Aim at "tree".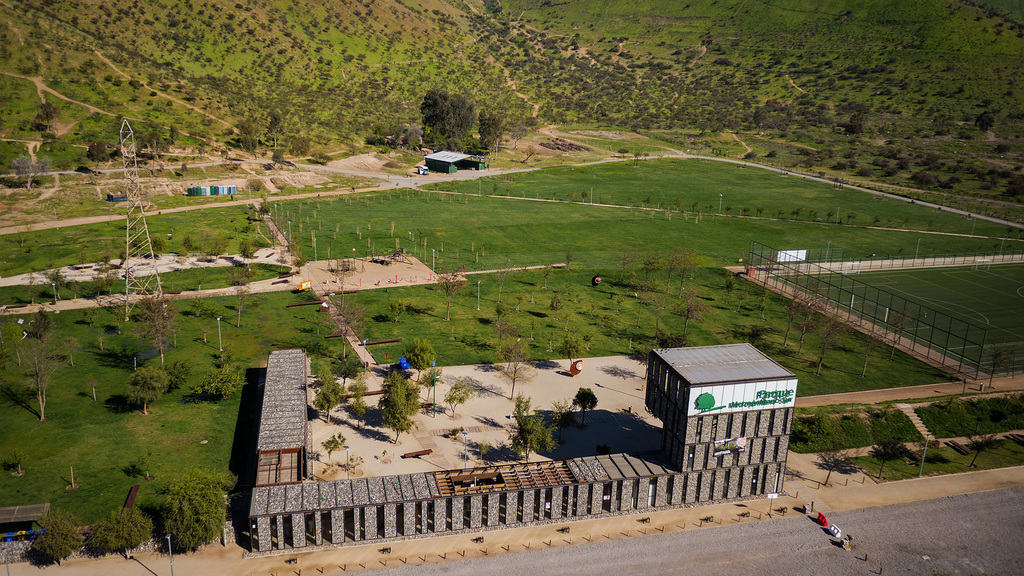
Aimed at [x1=161, y1=467, x2=239, y2=558].
